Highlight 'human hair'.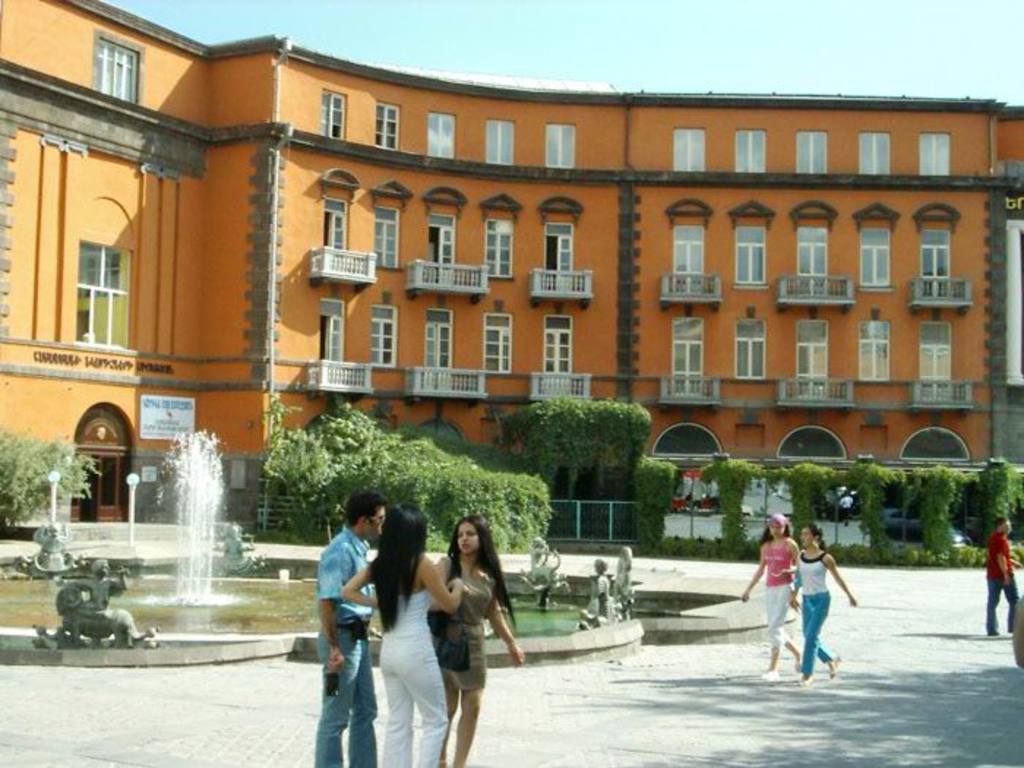
Highlighted region: x1=350, y1=496, x2=385, y2=524.
